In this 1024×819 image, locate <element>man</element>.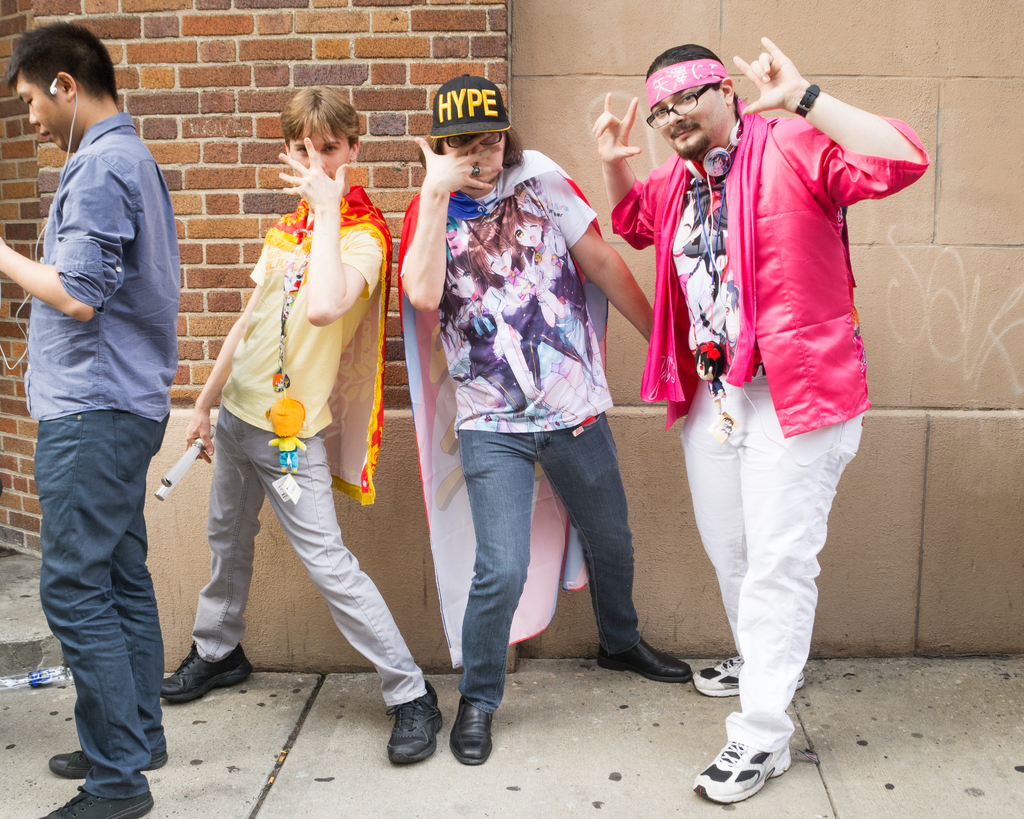
Bounding box: x1=593 y1=37 x2=931 y2=803.
